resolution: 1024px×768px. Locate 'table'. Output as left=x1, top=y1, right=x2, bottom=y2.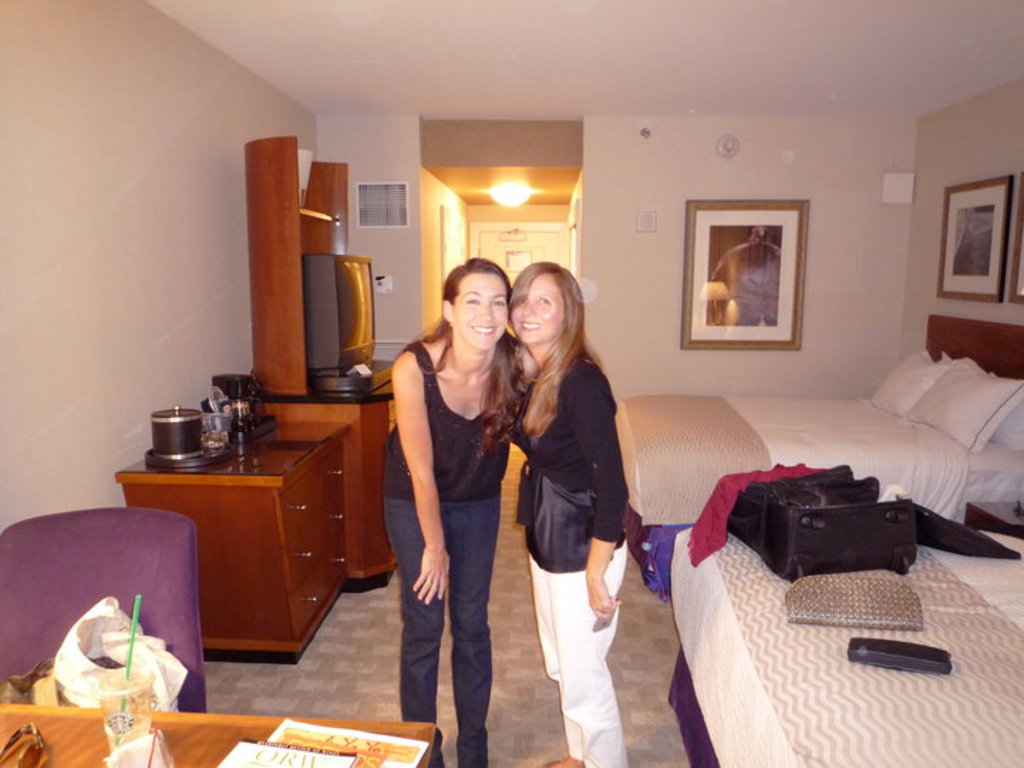
left=257, top=391, right=398, bottom=594.
